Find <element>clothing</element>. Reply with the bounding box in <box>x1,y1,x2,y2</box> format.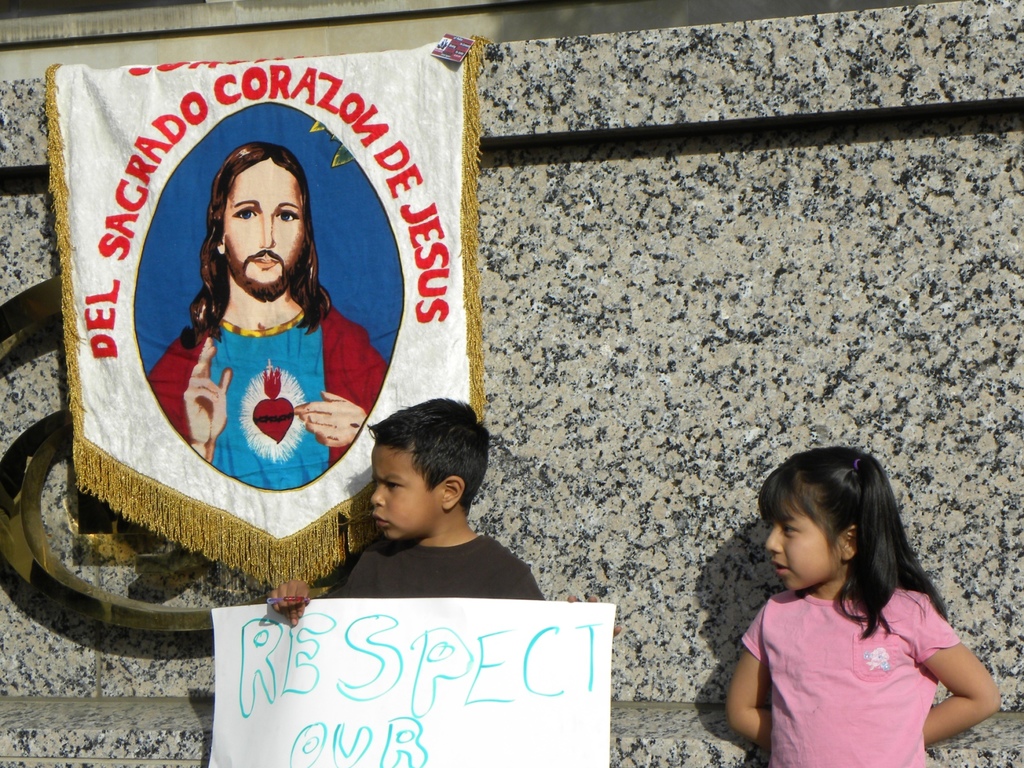
<box>333,528,545,601</box>.
